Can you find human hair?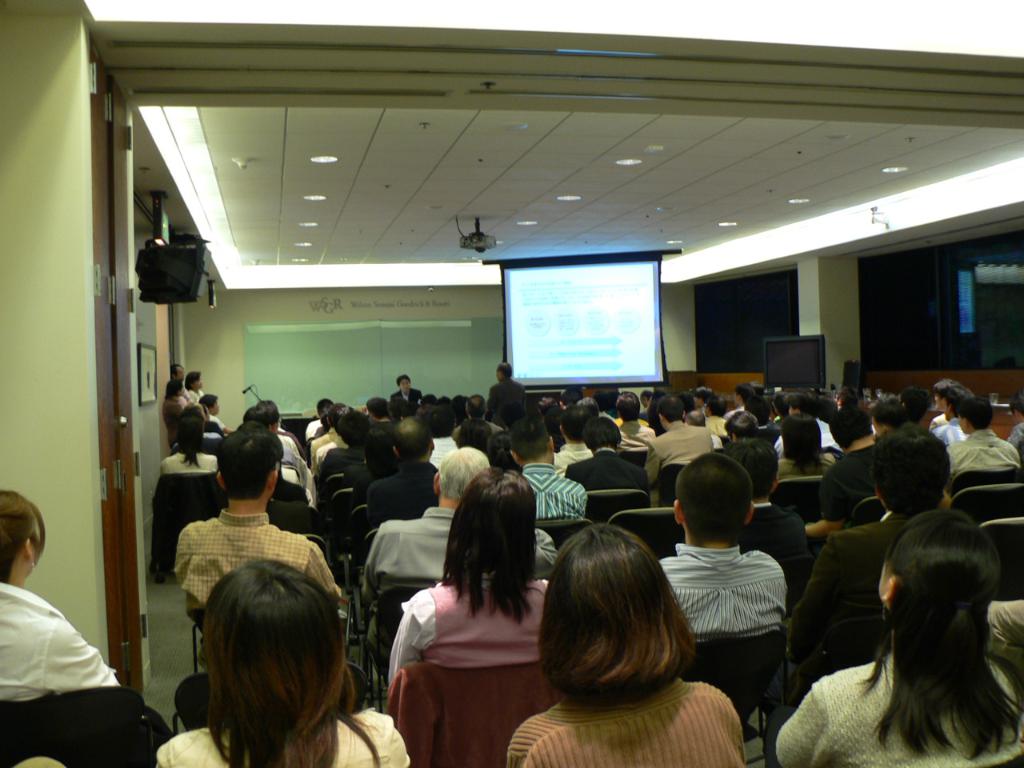
Yes, bounding box: pyautogui.locateOnScreen(853, 511, 1021, 762).
